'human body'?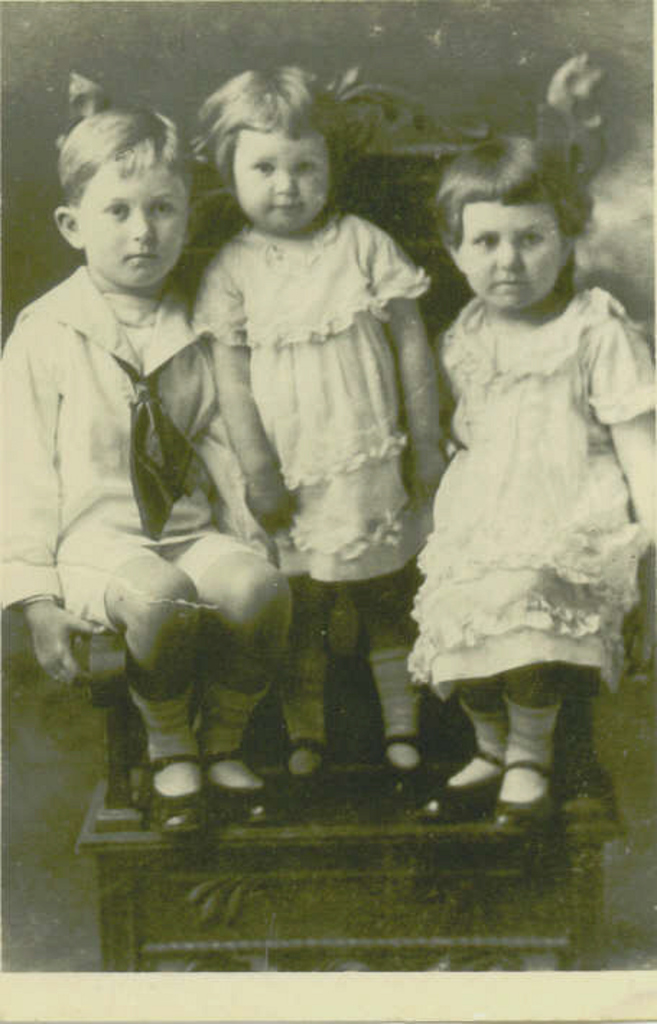
399/152/644/813
